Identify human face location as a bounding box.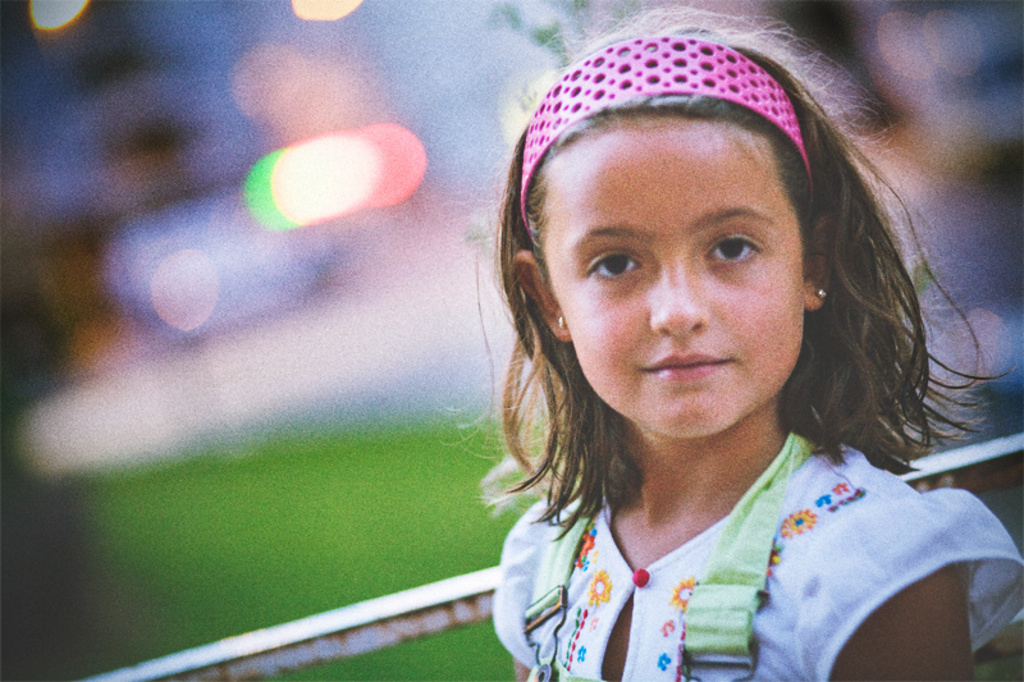
region(545, 124, 803, 438).
